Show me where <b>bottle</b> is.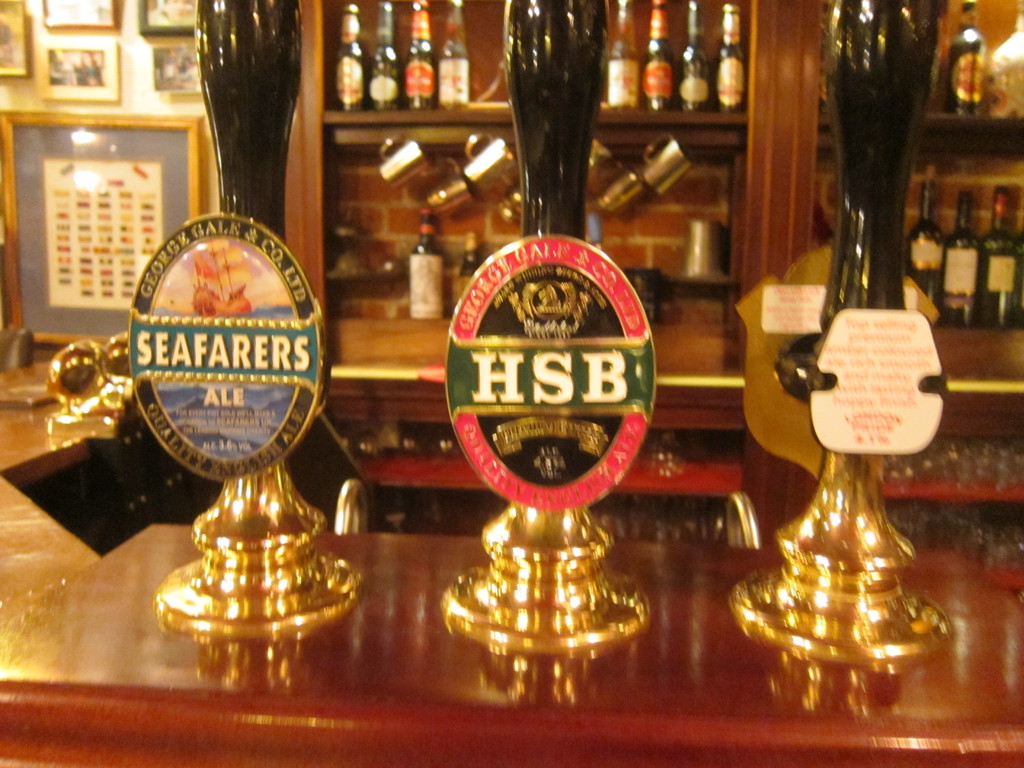
<b>bottle</b> is at 408:208:444:324.
